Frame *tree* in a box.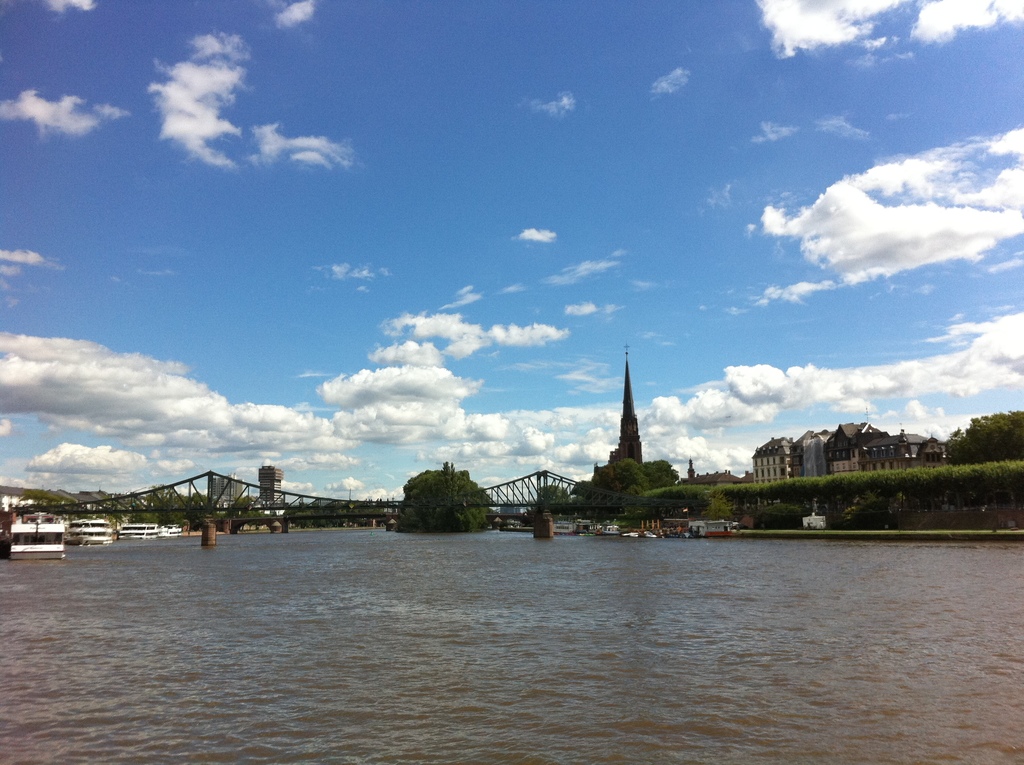
<region>671, 479, 708, 508</region>.
